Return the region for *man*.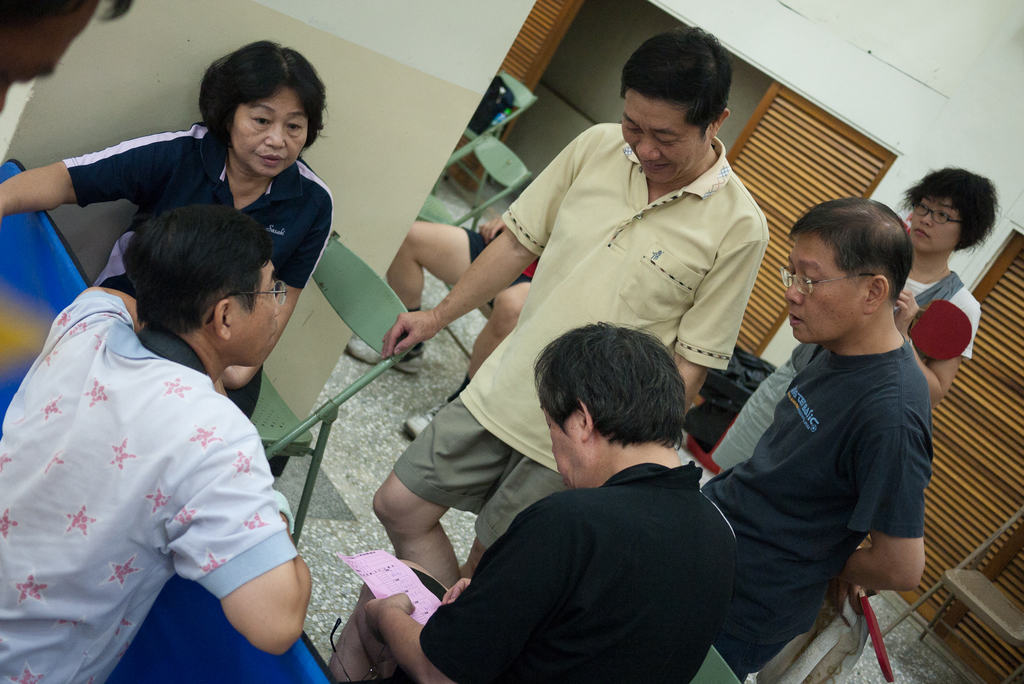
BBox(707, 198, 932, 669).
